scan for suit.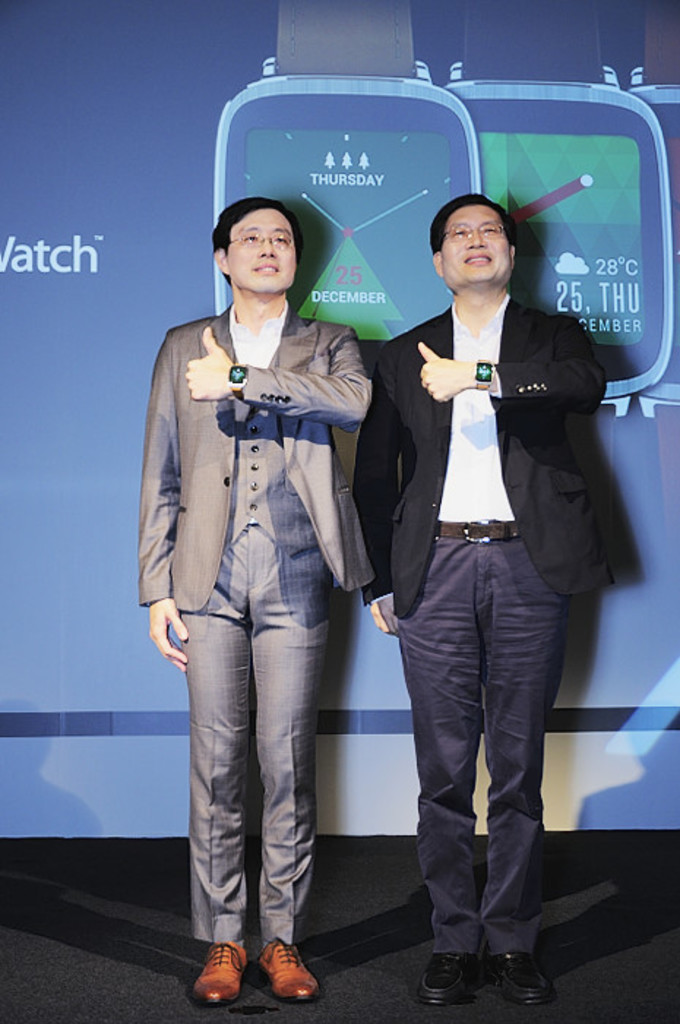
Scan result: box(350, 284, 616, 613).
